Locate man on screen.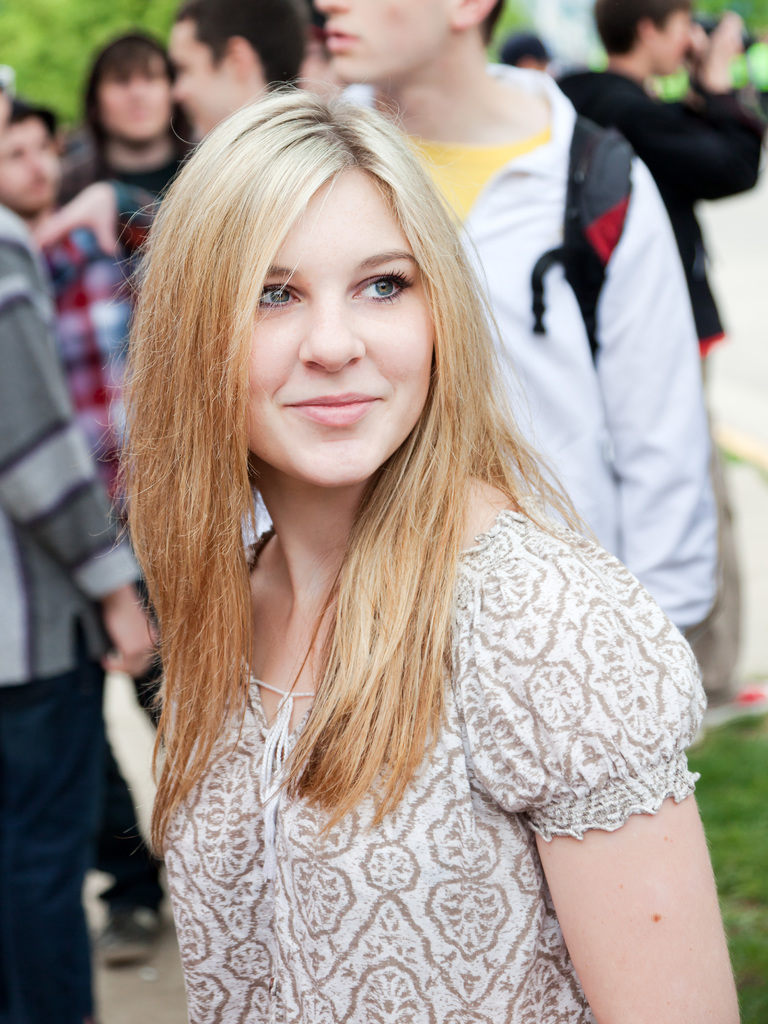
On screen at <region>549, 0, 766, 715</region>.
